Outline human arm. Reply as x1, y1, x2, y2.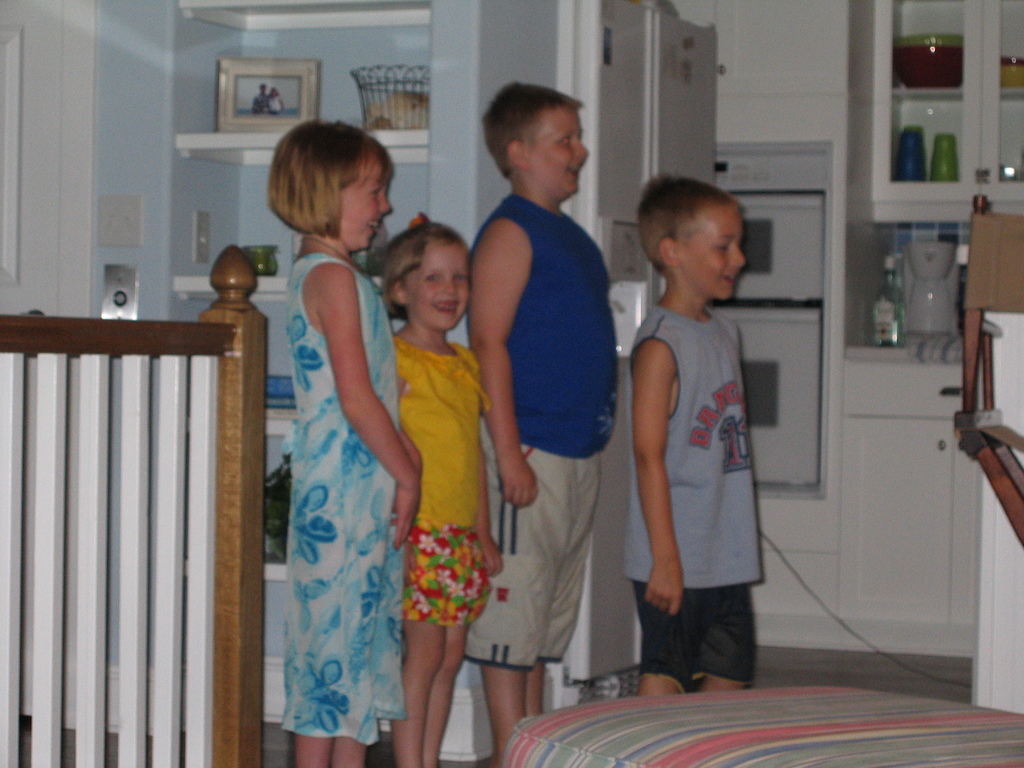
467, 218, 603, 523.
